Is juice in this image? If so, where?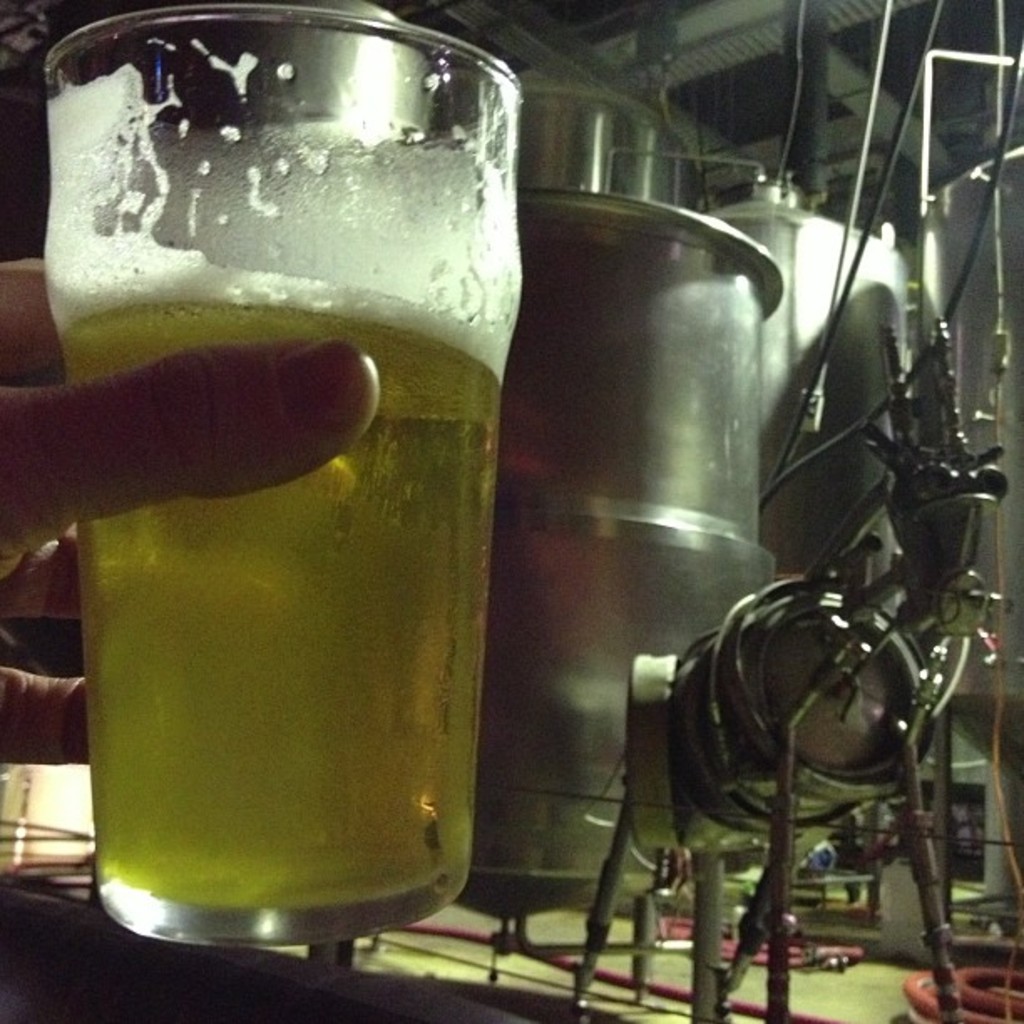
Yes, at [left=65, top=0, right=520, bottom=977].
